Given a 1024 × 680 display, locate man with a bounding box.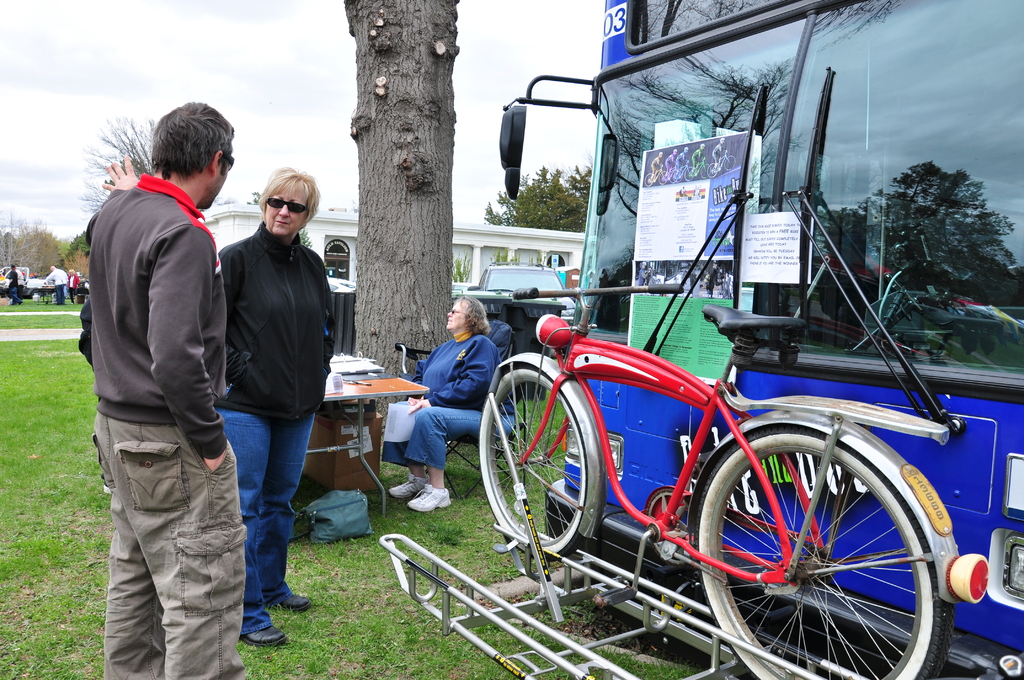
Located: bbox=(6, 263, 23, 306).
